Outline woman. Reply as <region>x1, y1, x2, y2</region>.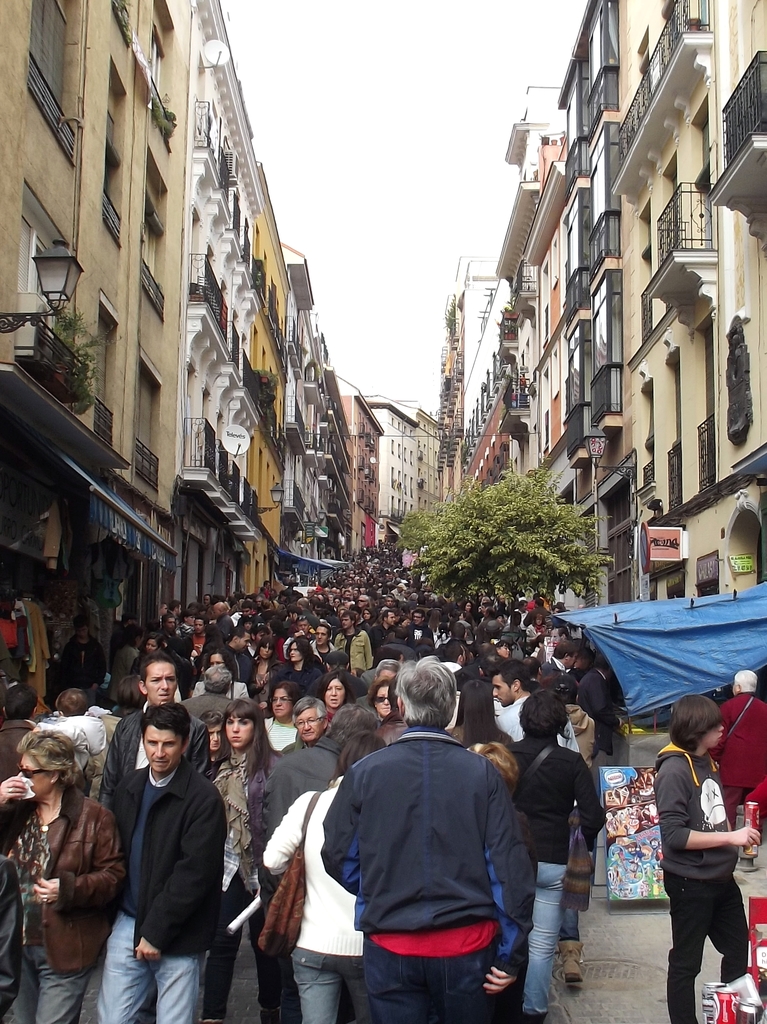
<region>197, 709, 221, 774</region>.
